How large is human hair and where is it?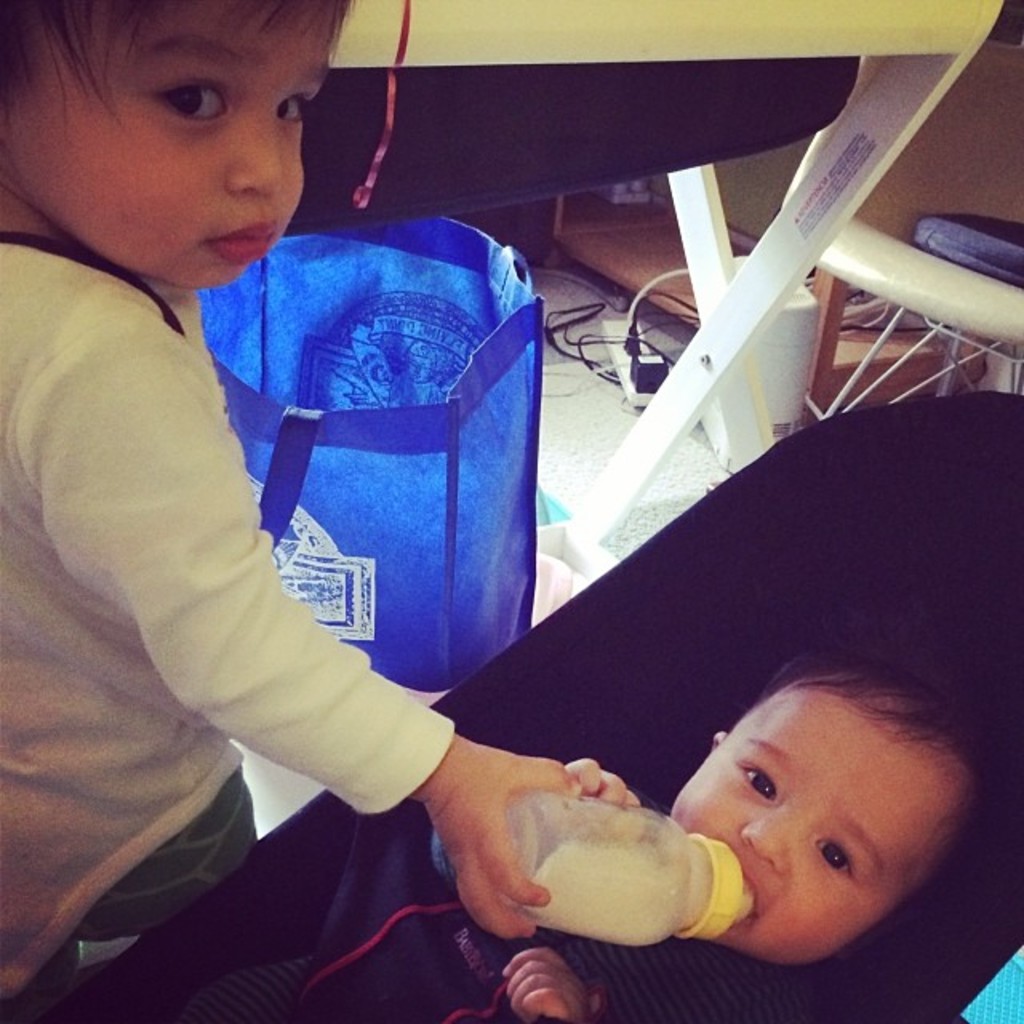
Bounding box: (779,584,1005,816).
